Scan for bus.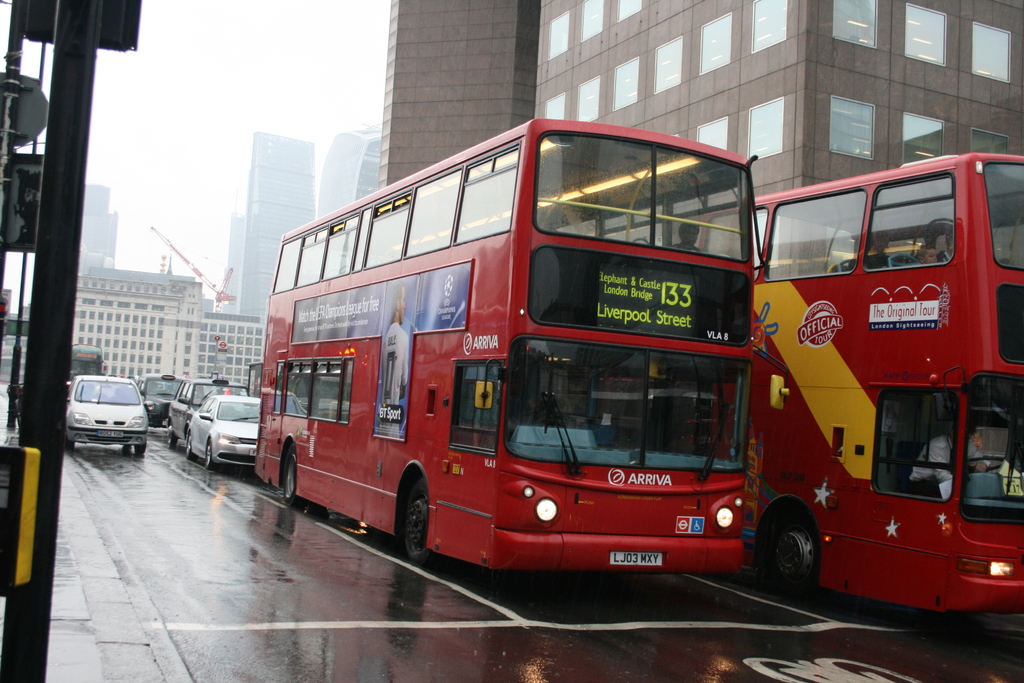
Scan result: bbox(71, 344, 111, 378).
